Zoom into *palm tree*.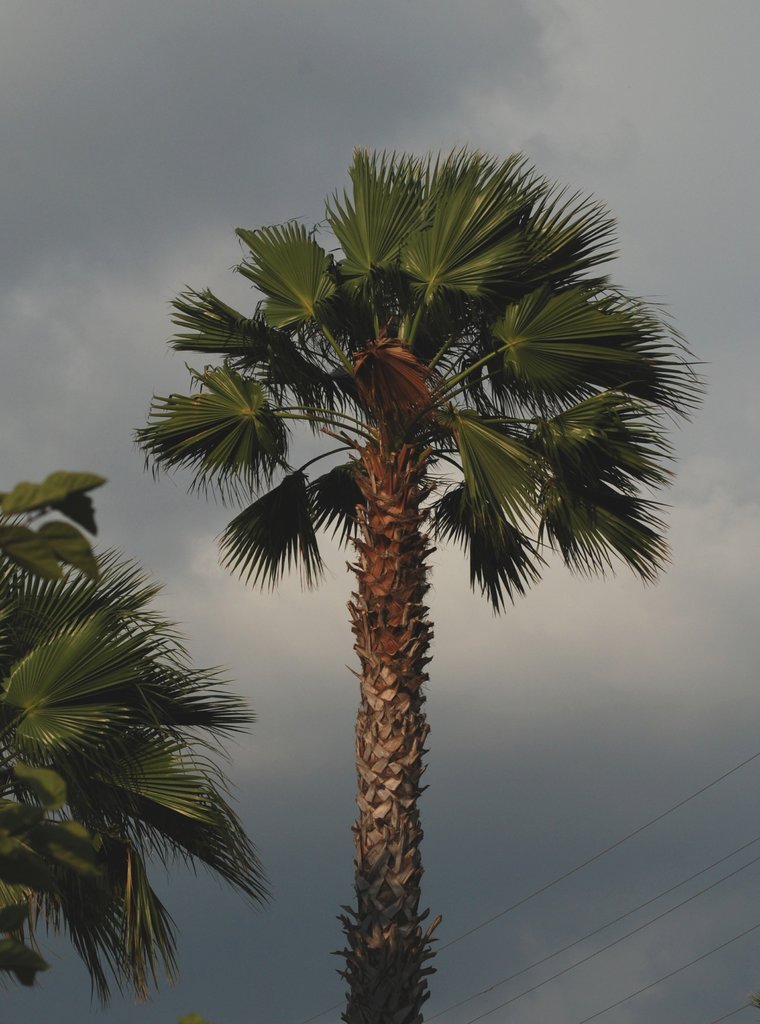
Zoom target: <bbox>1, 477, 195, 955</bbox>.
